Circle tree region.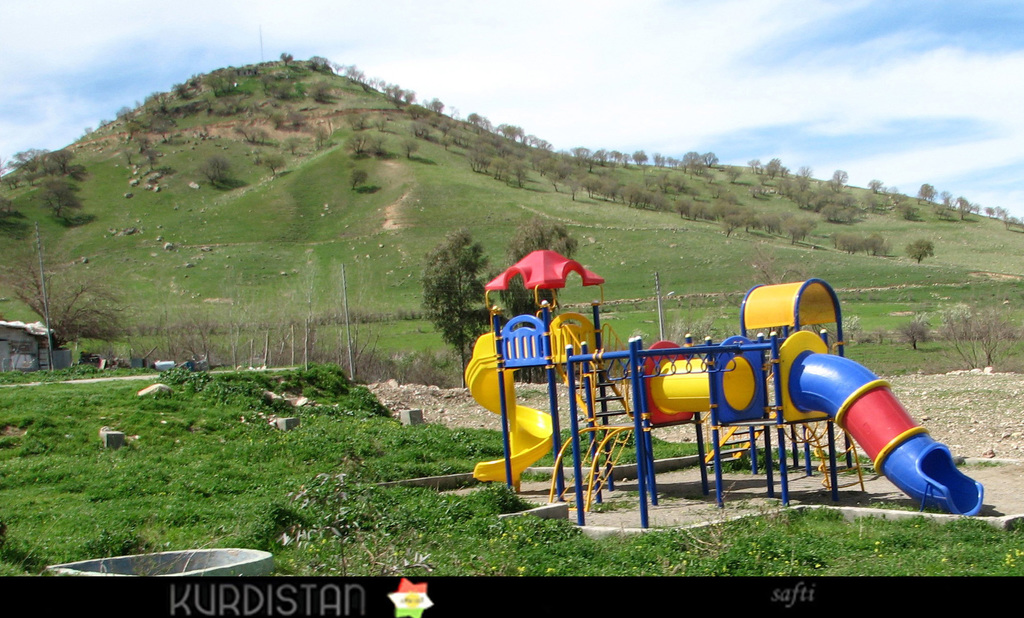
Region: {"left": 948, "top": 313, "right": 1023, "bottom": 373}.
